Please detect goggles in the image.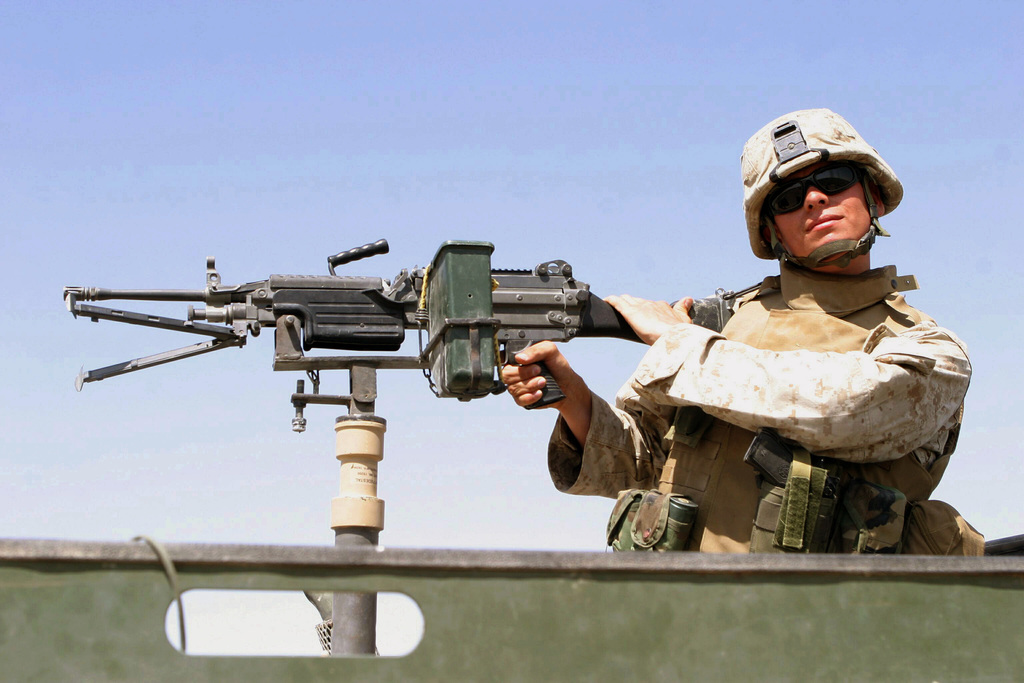
pyautogui.locateOnScreen(761, 158, 864, 217).
